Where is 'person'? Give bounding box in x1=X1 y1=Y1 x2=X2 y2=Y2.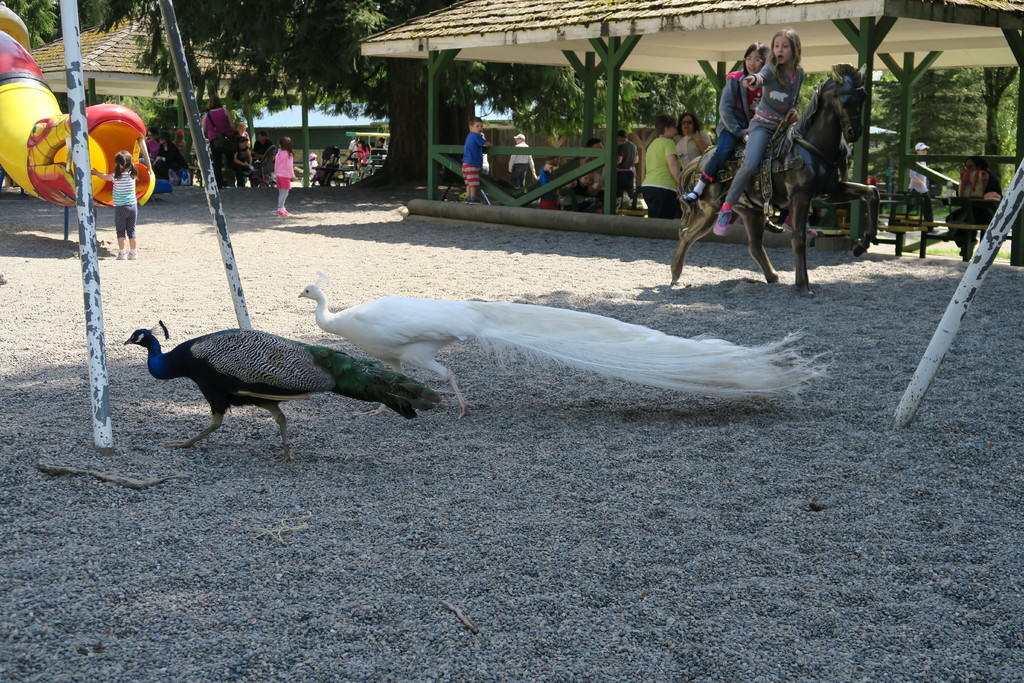
x1=89 y1=148 x2=140 y2=263.
